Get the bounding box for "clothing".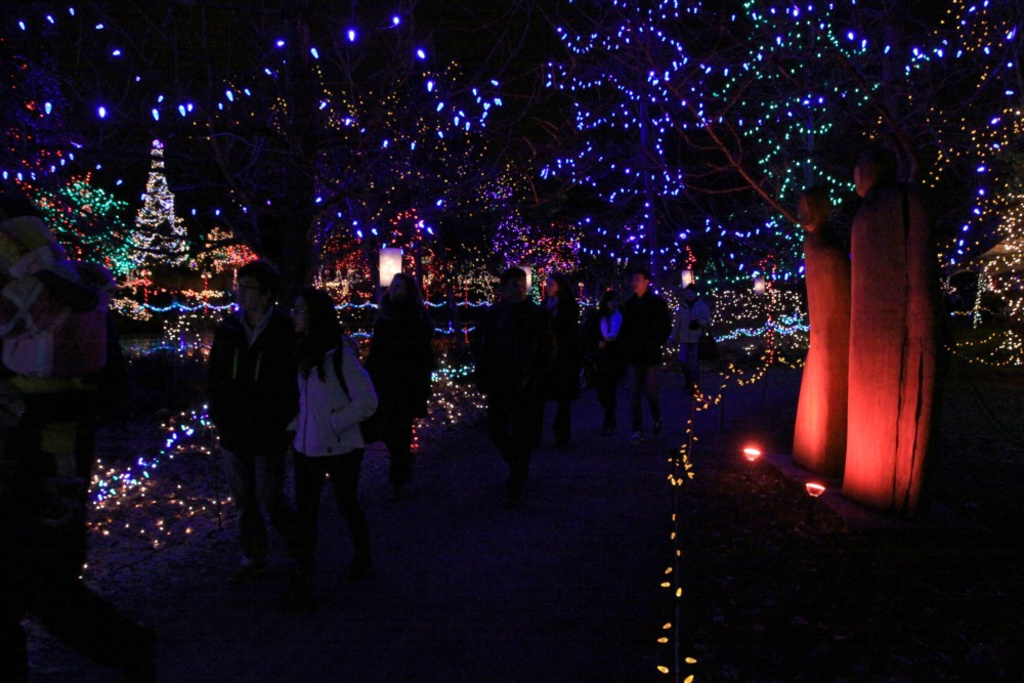
bbox=(463, 294, 545, 454).
